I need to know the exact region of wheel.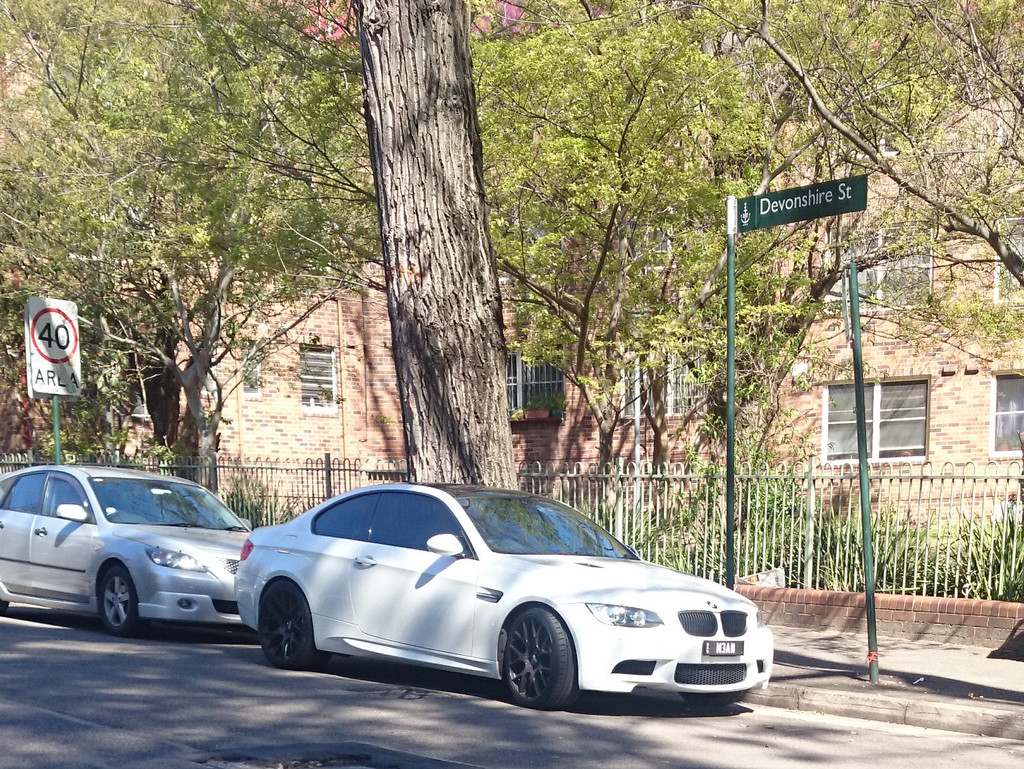
Region: detection(678, 695, 730, 714).
